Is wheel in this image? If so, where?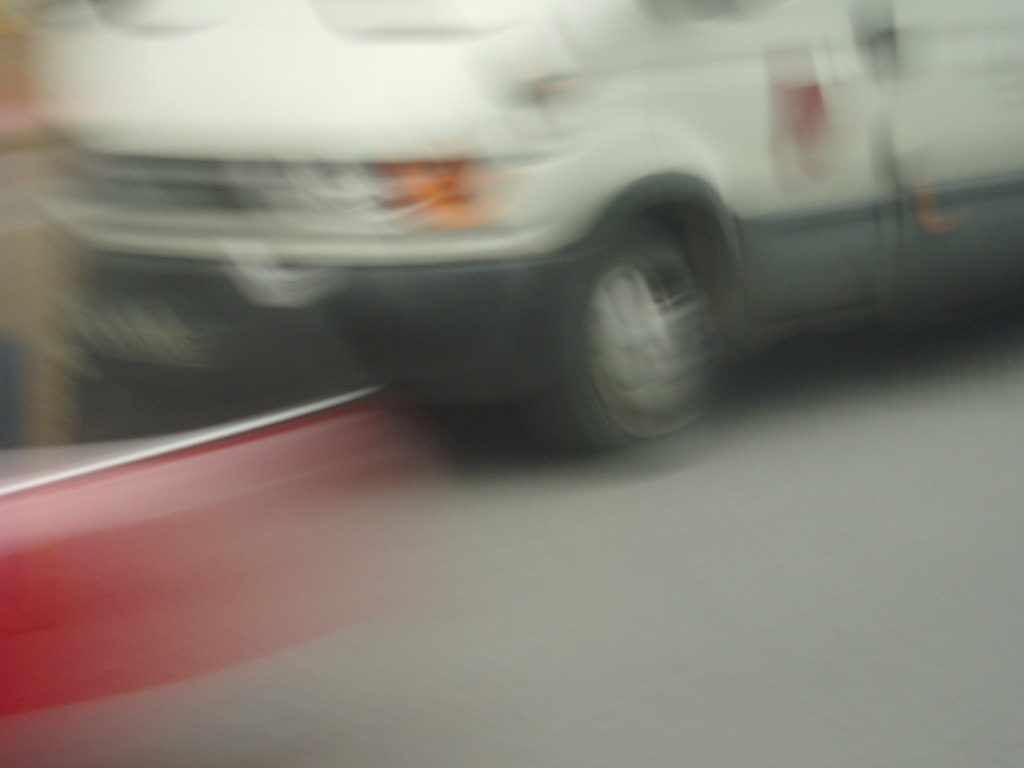
Yes, at pyautogui.locateOnScreen(538, 225, 728, 451).
